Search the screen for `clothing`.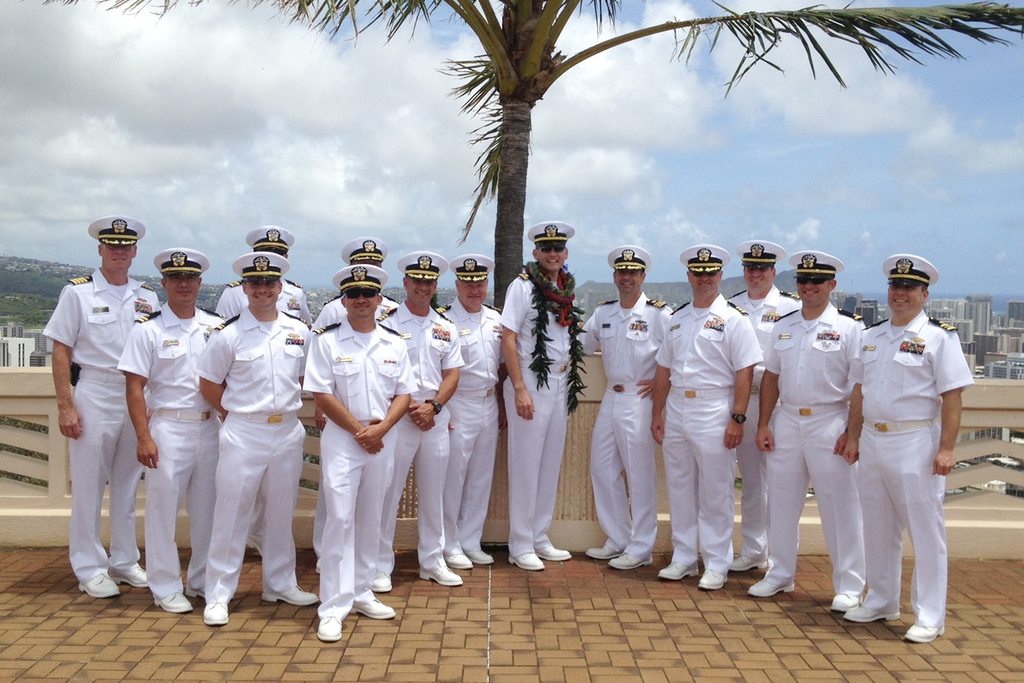
Found at {"x1": 843, "y1": 283, "x2": 973, "y2": 623}.
